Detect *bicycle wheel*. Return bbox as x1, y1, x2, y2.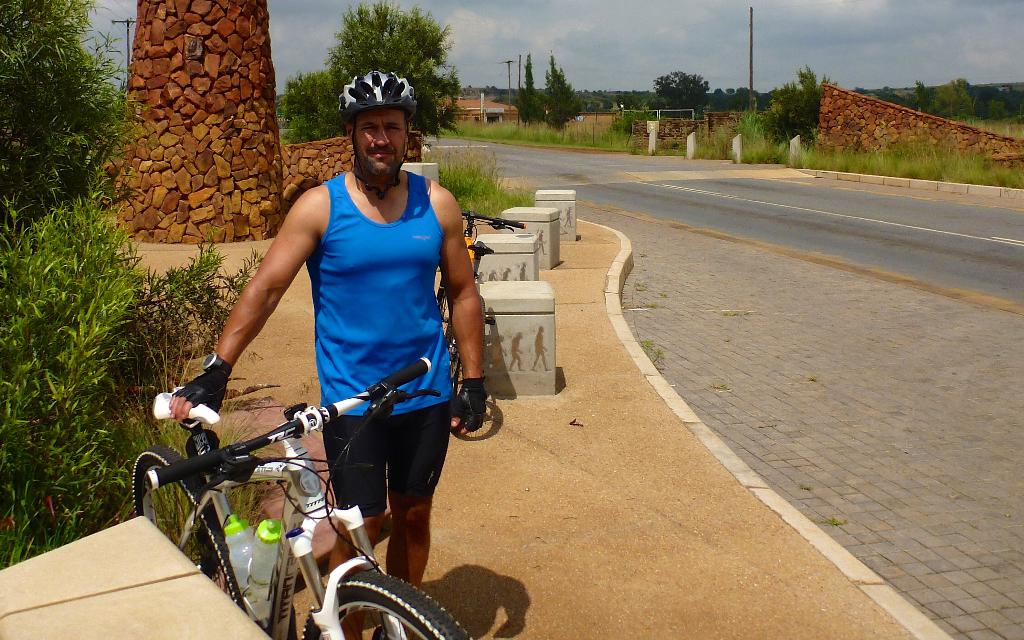
132, 443, 244, 612.
